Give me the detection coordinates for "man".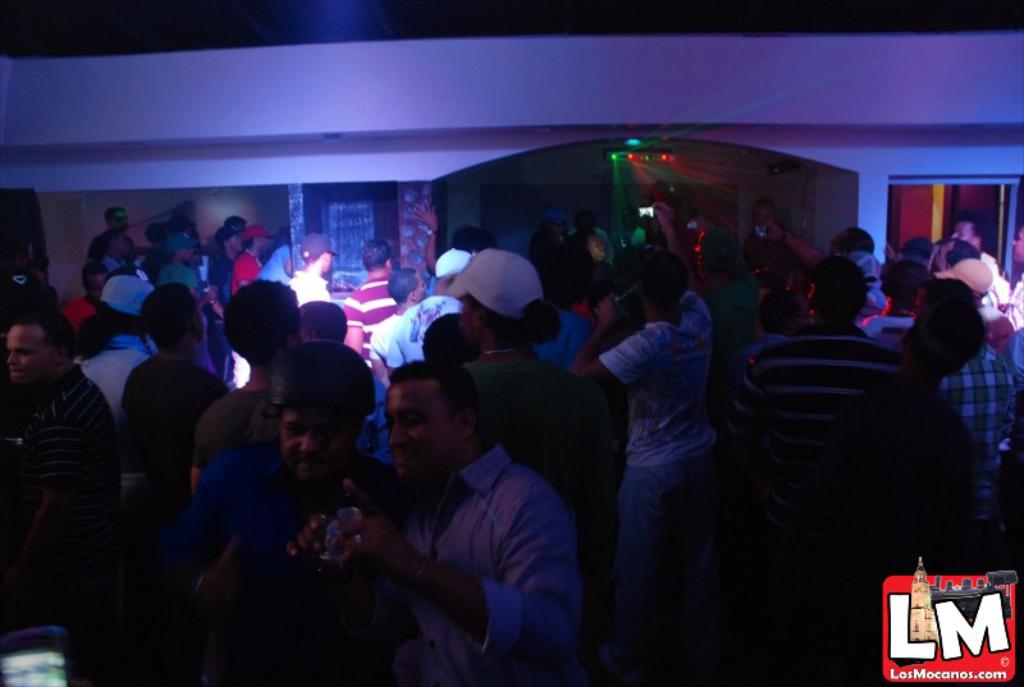
940,261,1010,348.
